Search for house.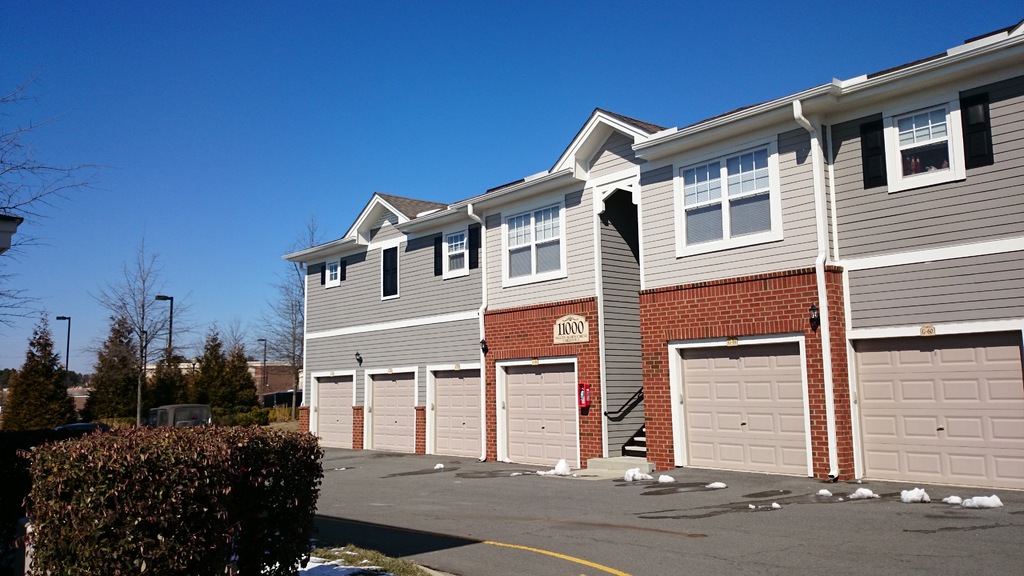
Found at [x1=296, y1=37, x2=993, y2=492].
